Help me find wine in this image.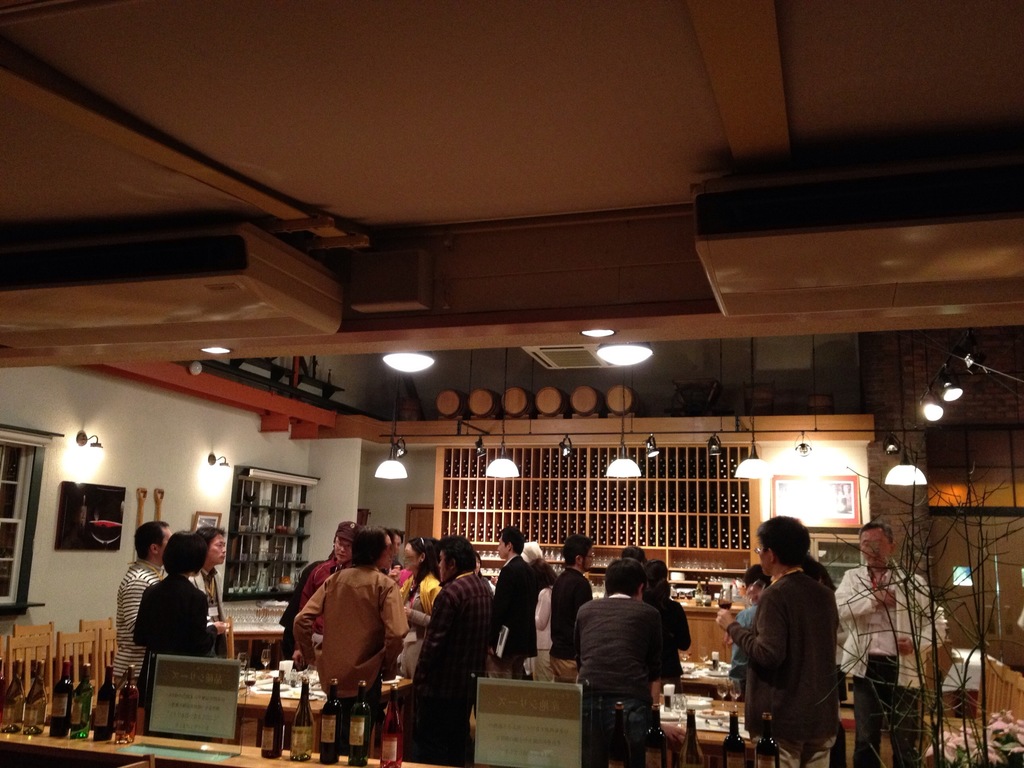
Found it: [left=52, top=660, right=71, bottom=738].
